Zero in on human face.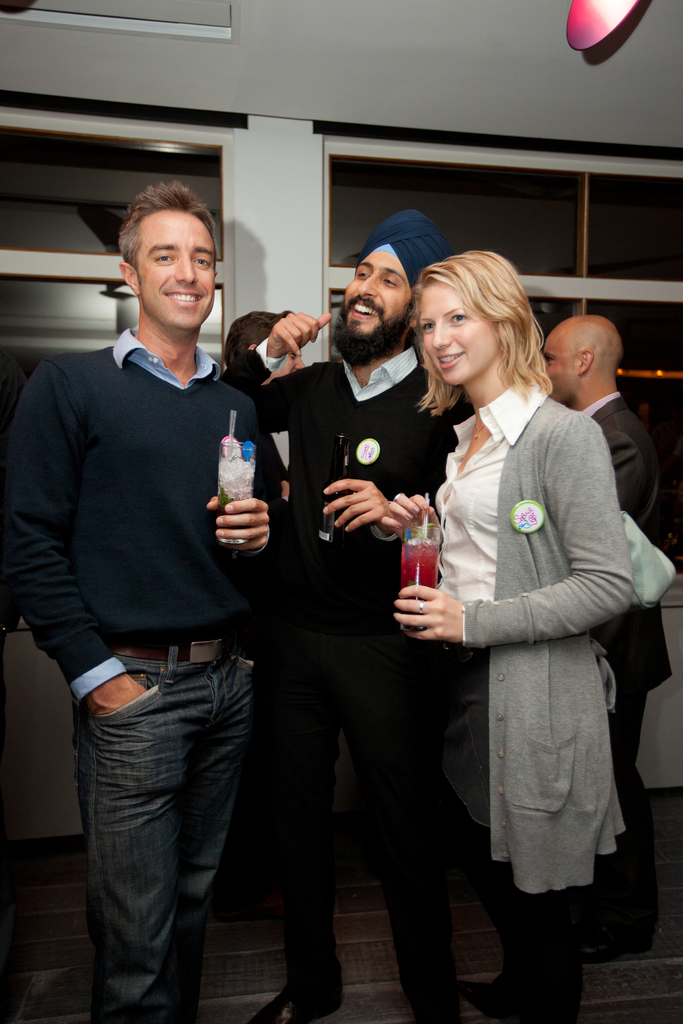
Zeroed in: x1=543 y1=315 x2=570 y2=397.
